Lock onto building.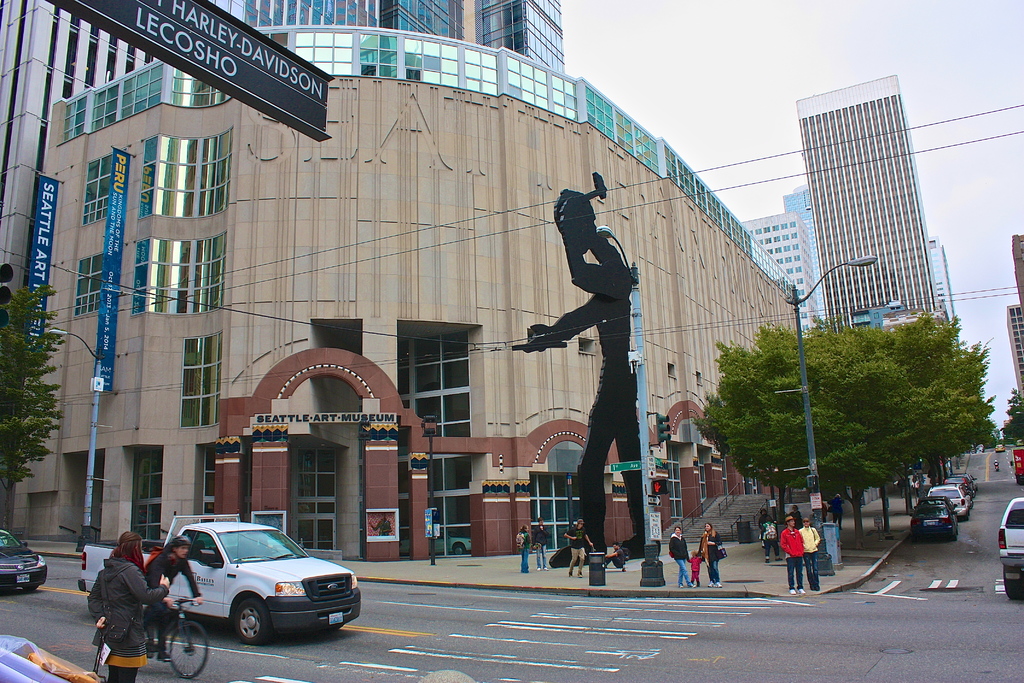
Locked: BBox(1012, 236, 1023, 305).
